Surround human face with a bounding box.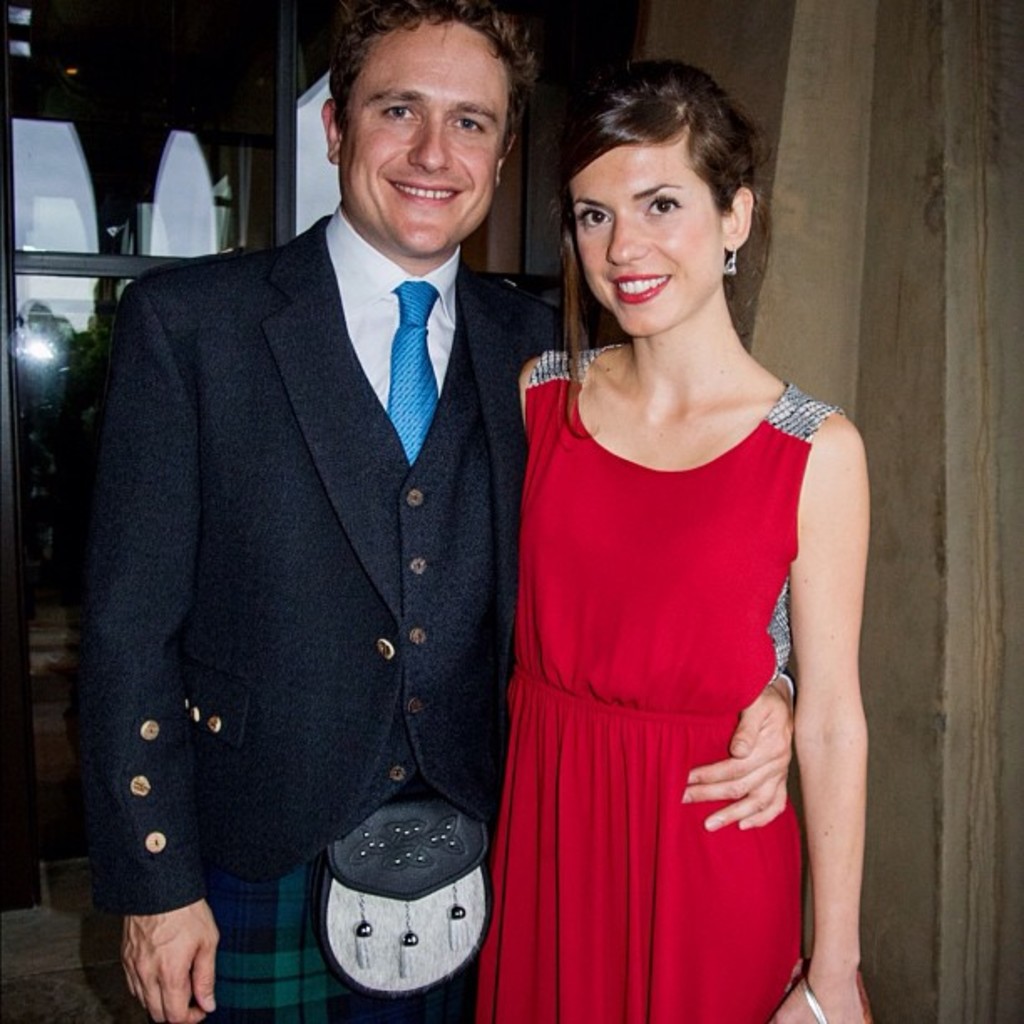
region(343, 13, 509, 256).
